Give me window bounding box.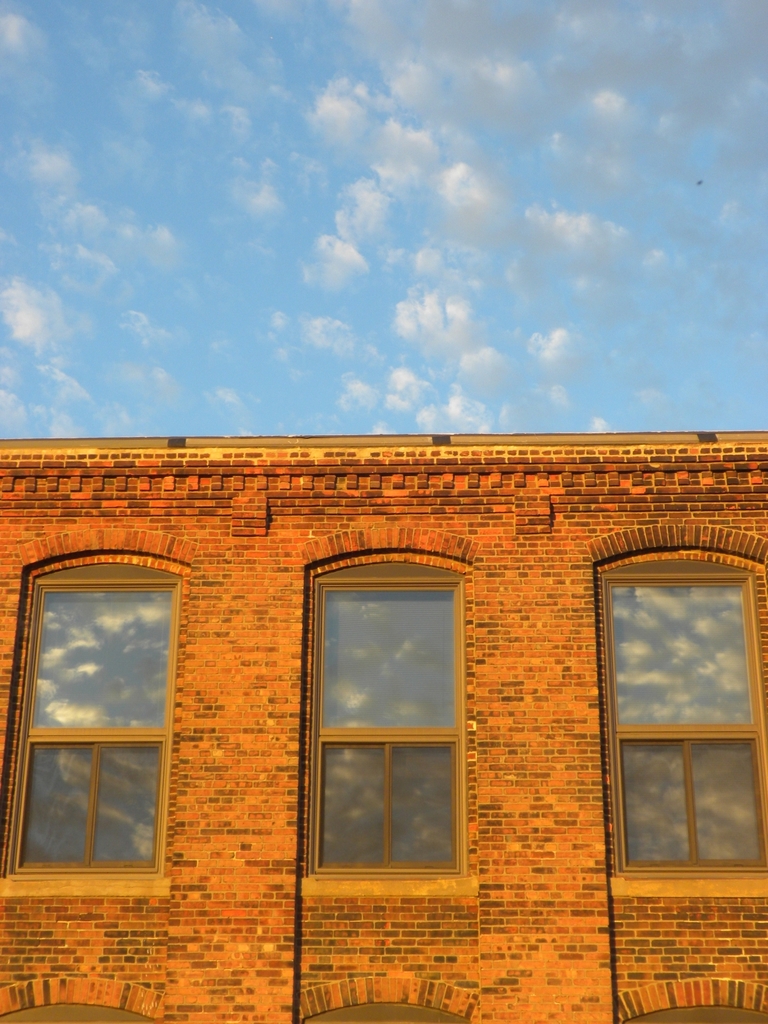
Rect(294, 548, 474, 881).
